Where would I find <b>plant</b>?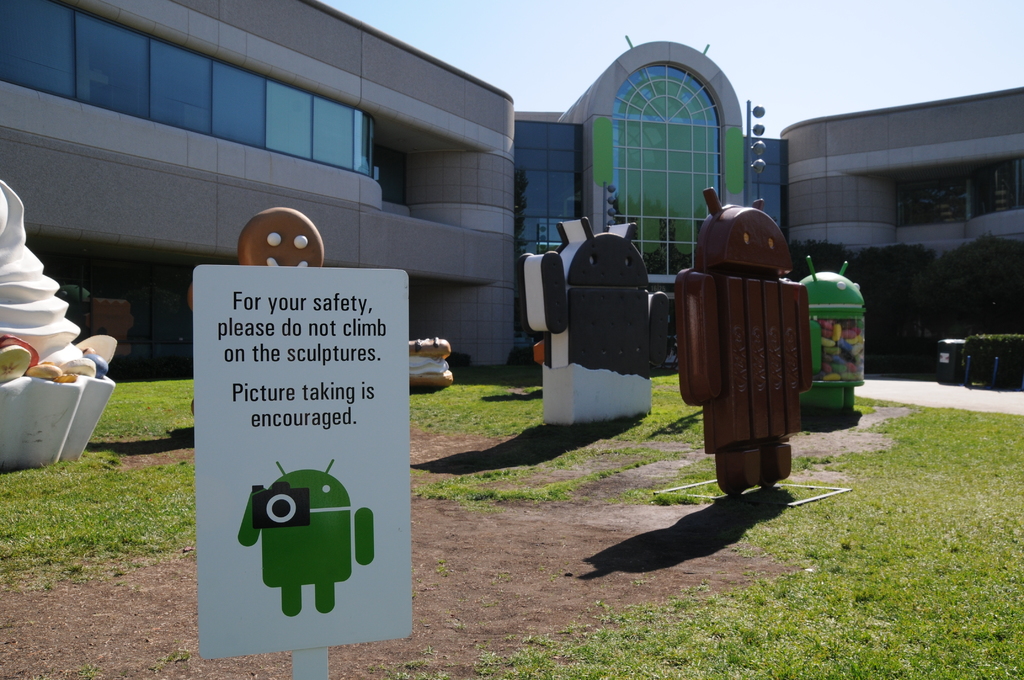
At 73 665 97 679.
